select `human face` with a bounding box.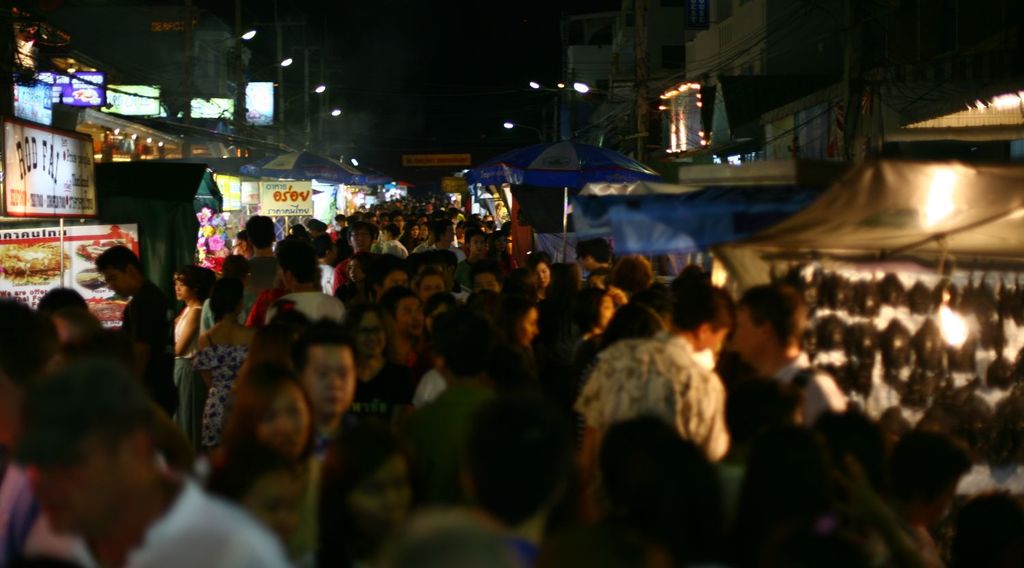
x1=410, y1=226, x2=419, y2=242.
